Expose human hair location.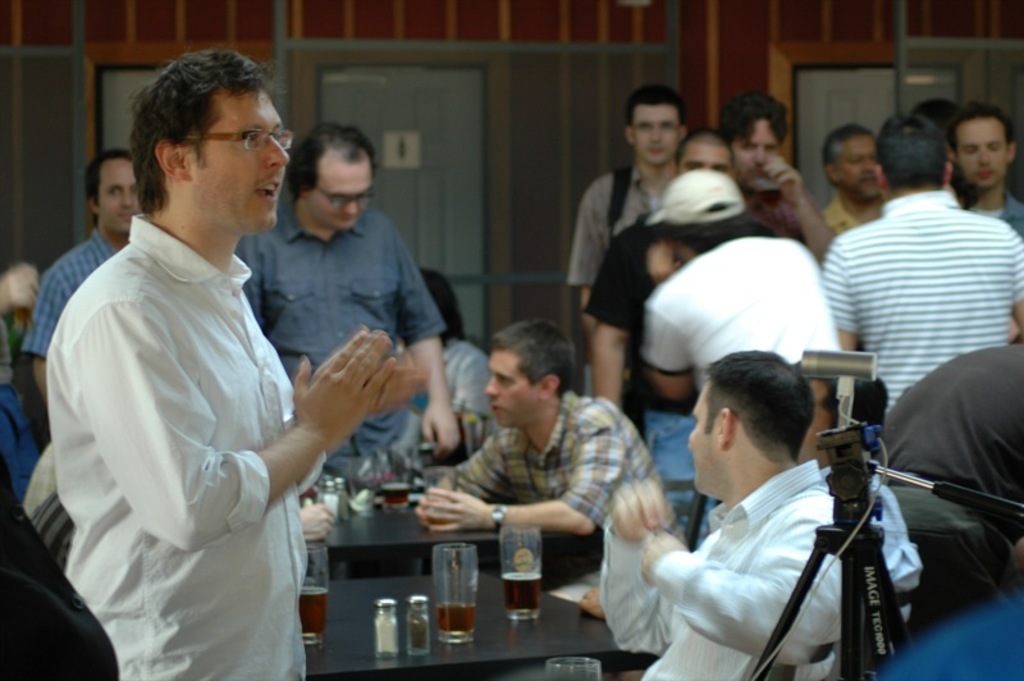
Exposed at BBox(704, 351, 815, 467).
